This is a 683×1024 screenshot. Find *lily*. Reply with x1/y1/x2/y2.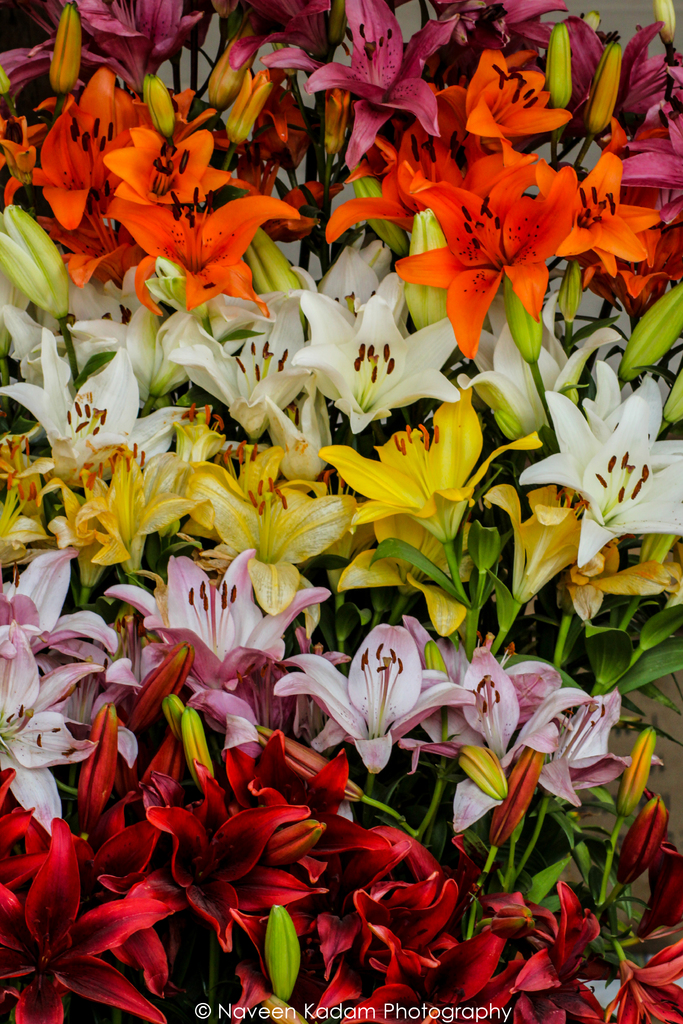
605/935/682/1023.
